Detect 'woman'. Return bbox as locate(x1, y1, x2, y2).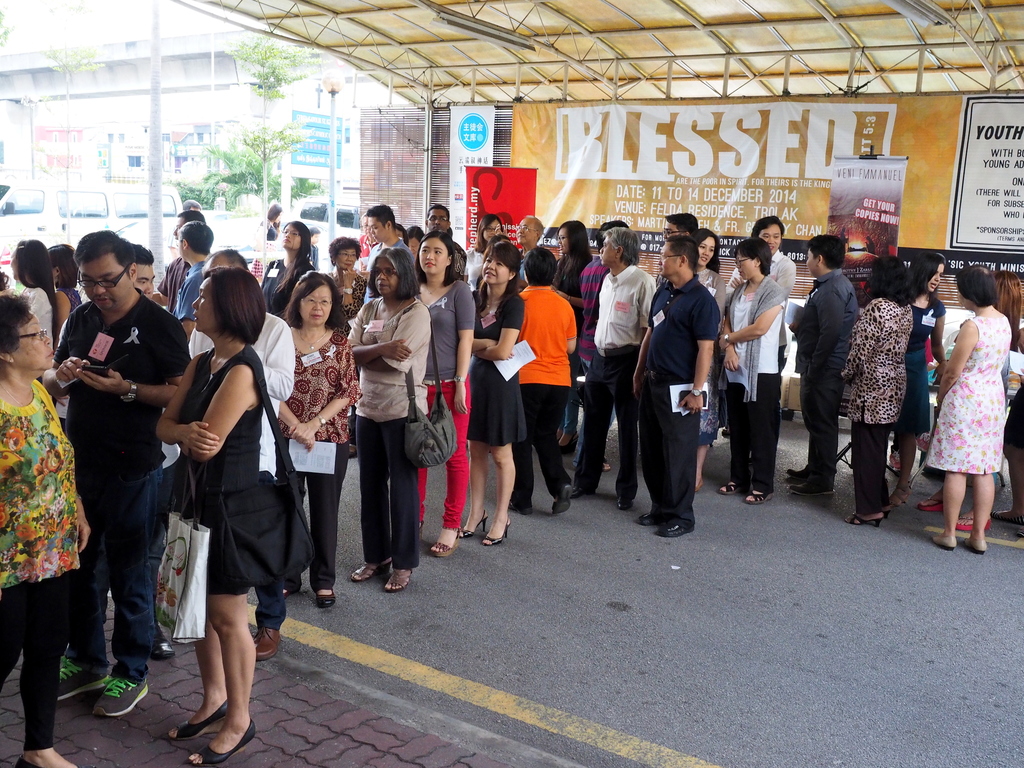
locate(49, 243, 82, 329).
